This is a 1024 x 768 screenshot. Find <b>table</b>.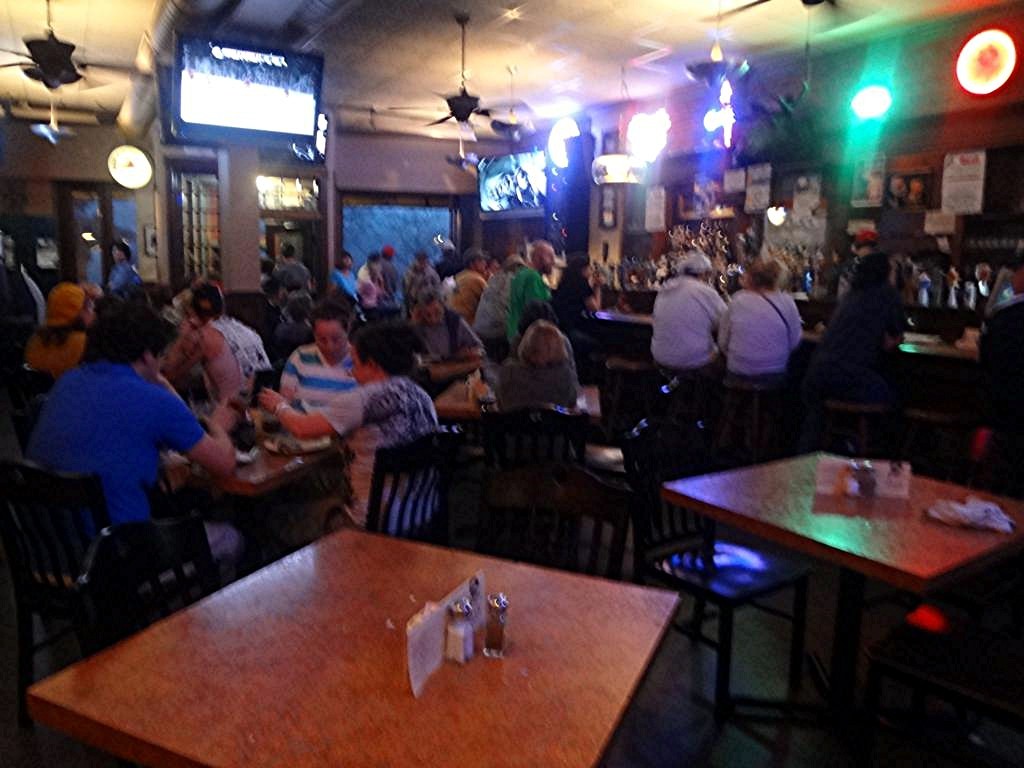
Bounding box: left=30, top=523, right=680, bottom=767.
